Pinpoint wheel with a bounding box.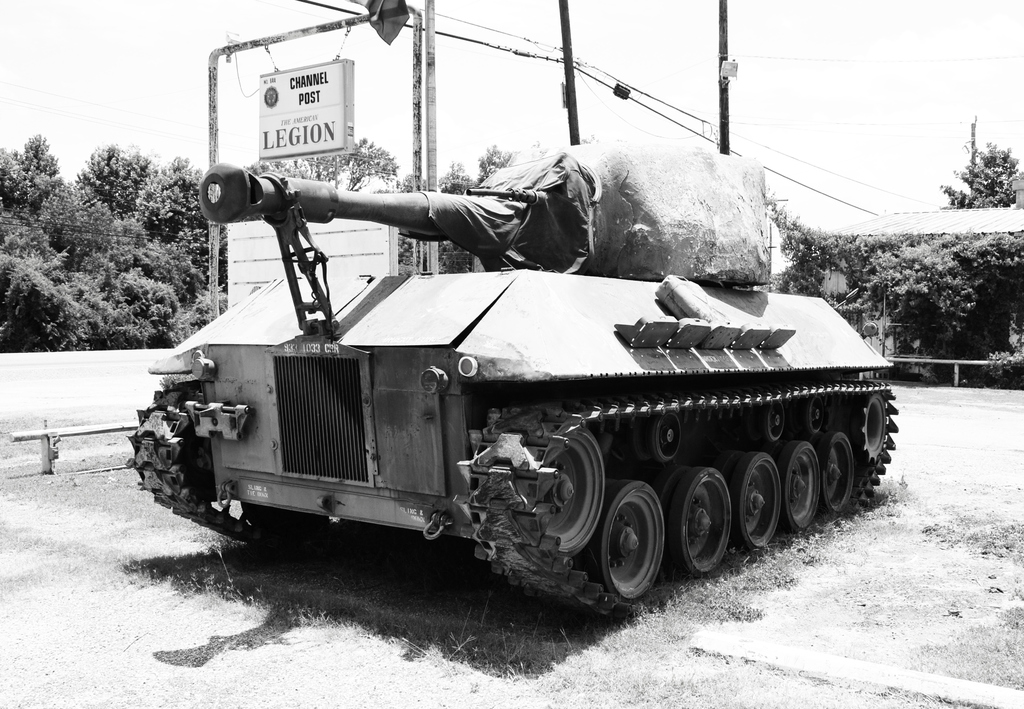
region(774, 438, 828, 532).
